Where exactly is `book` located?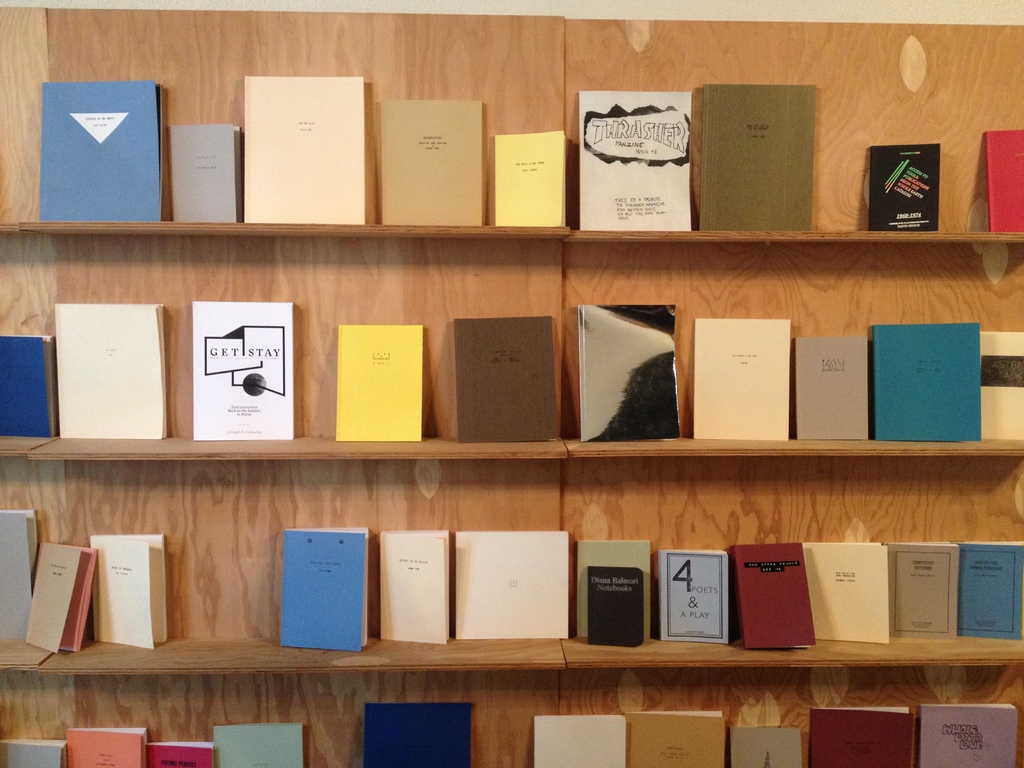
Its bounding box is <bbox>919, 701, 1013, 767</bbox>.
